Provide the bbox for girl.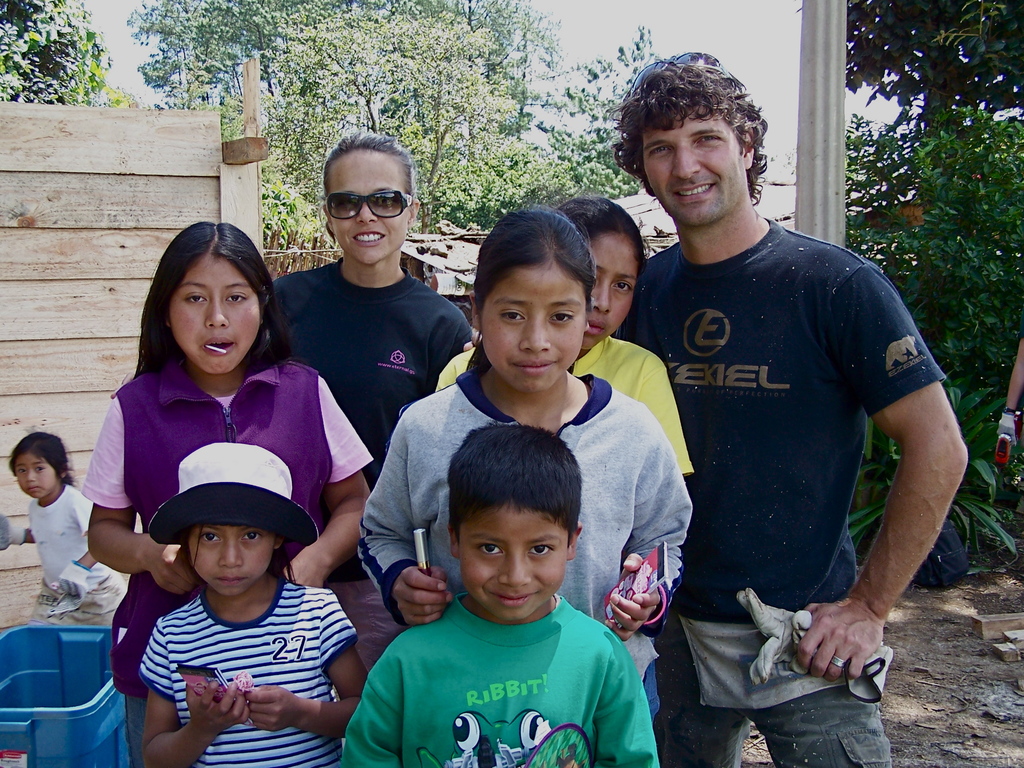
[0, 433, 124, 623].
